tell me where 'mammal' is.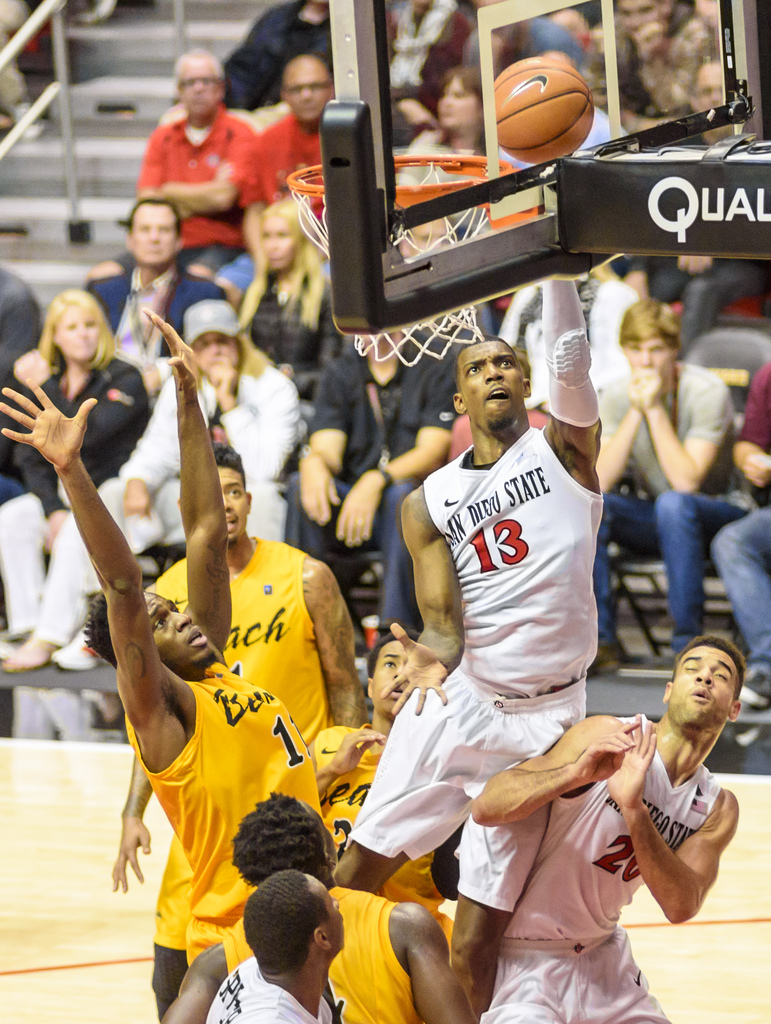
'mammal' is at crop(576, 1, 717, 129).
